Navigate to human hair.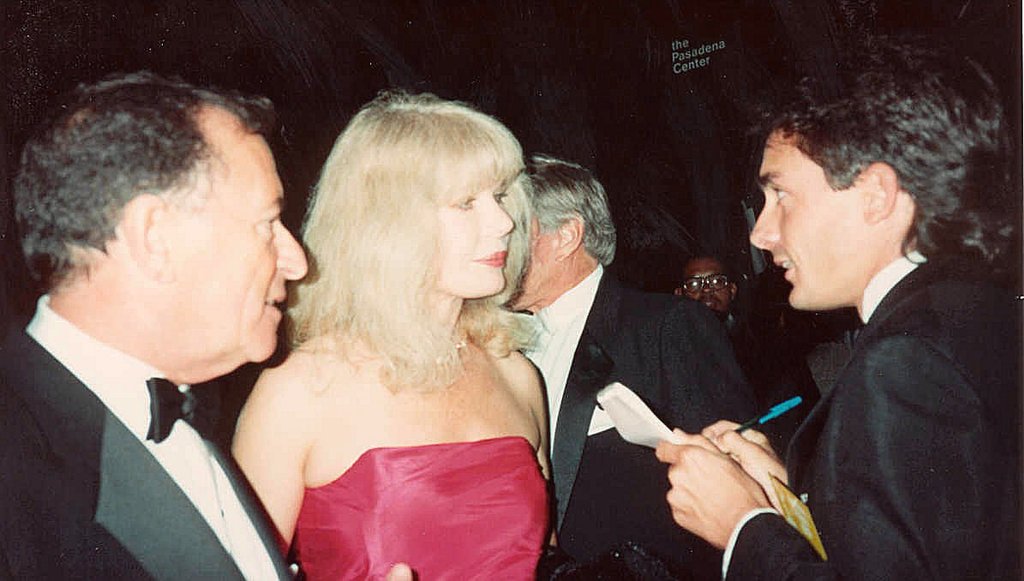
Navigation target: {"left": 282, "top": 77, "right": 534, "bottom": 408}.
